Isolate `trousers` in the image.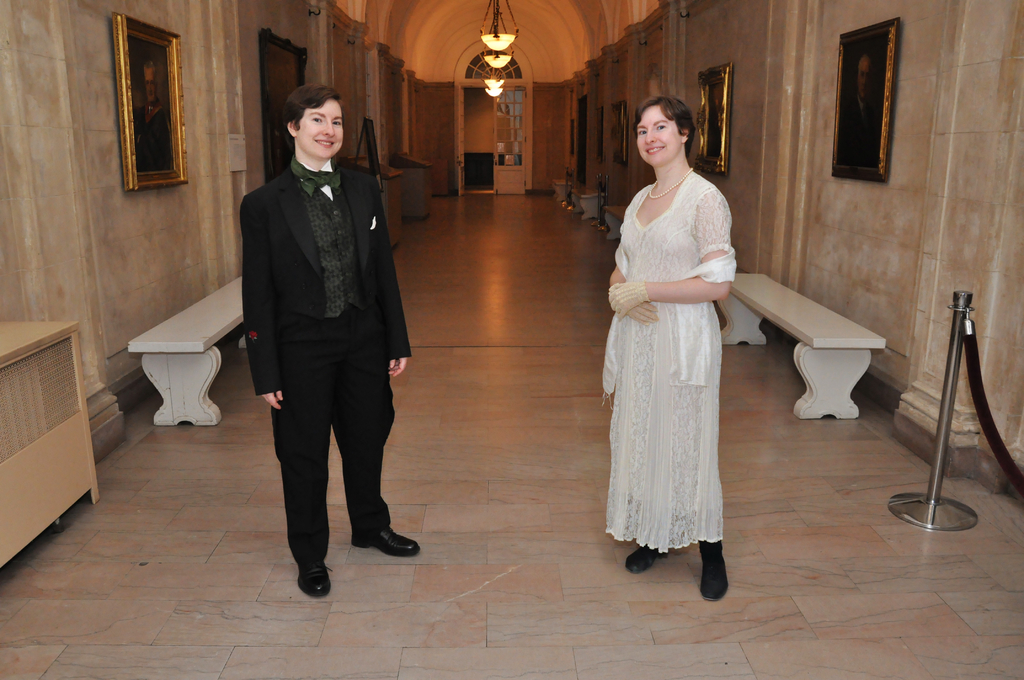
Isolated region: [x1=260, y1=316, x2=392, y2=556].
